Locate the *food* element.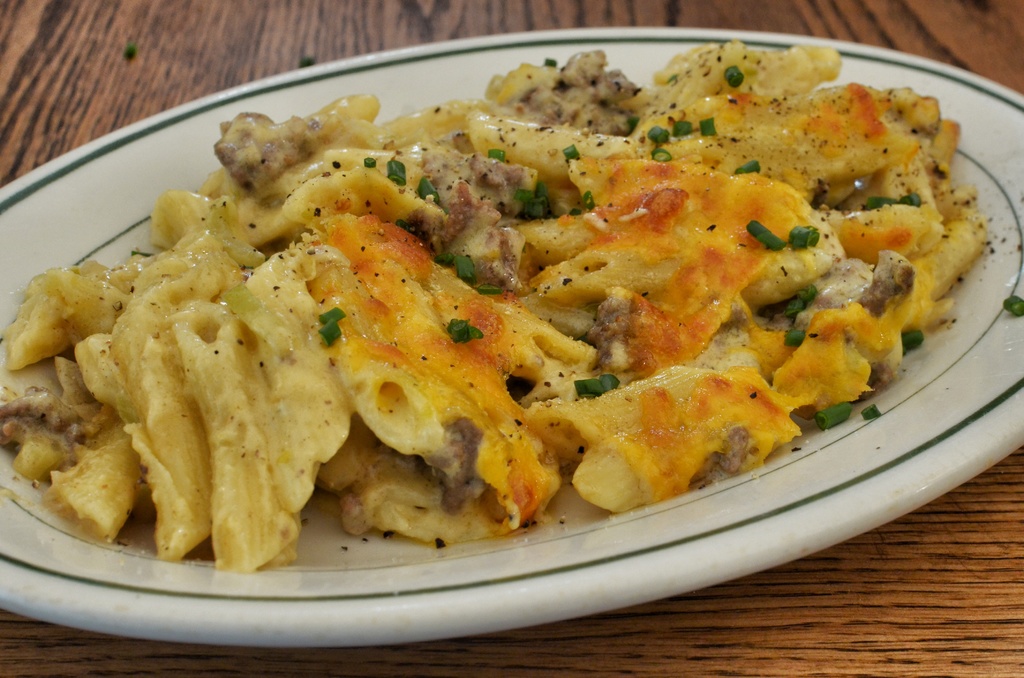
Element bbox: rect(998, 295, 1023, 314).
